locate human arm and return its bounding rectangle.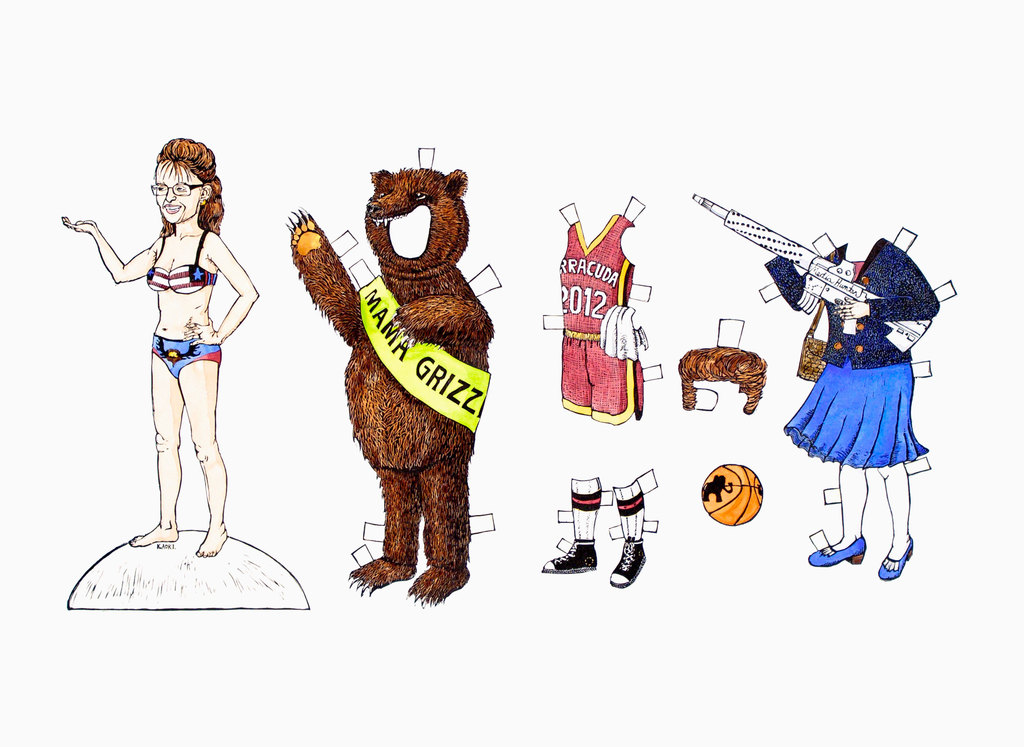
[836,251,943,325].
